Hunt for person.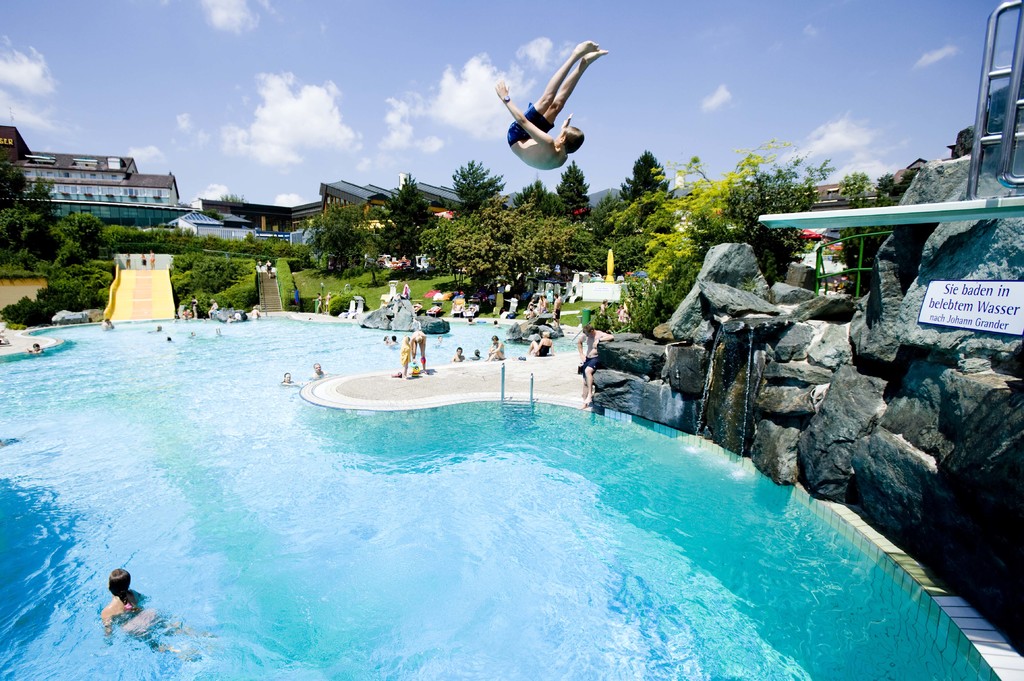
Hunted down at select_region(23, 343, 43, 353).
